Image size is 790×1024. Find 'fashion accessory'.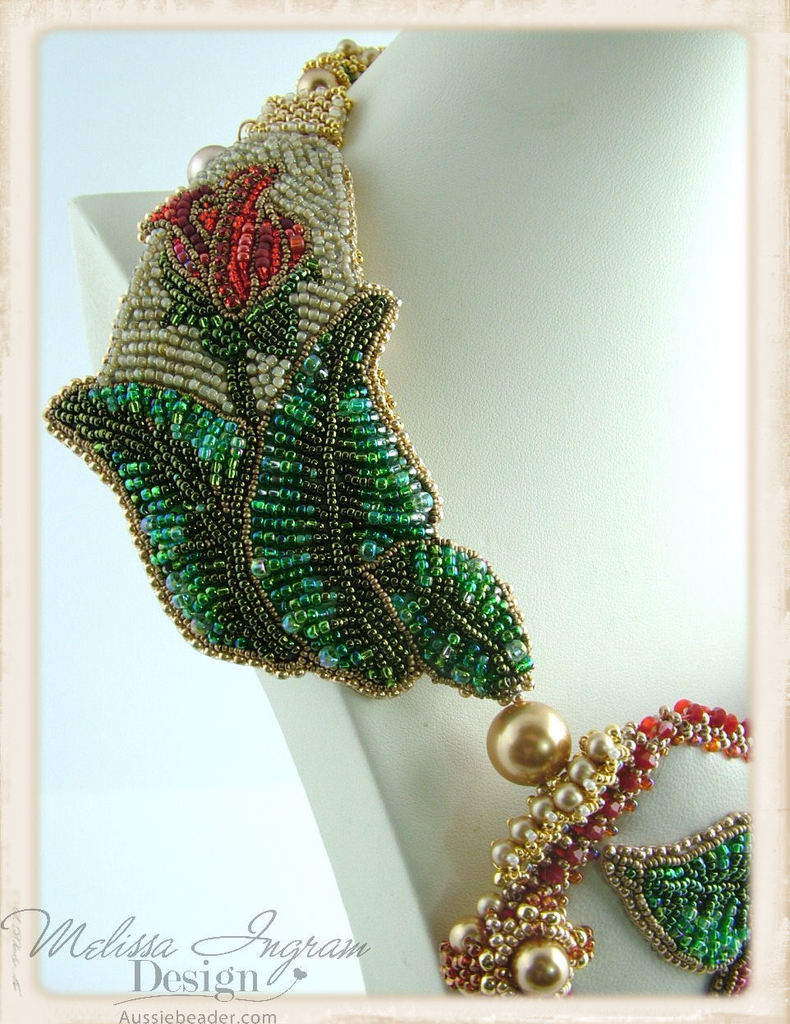
bbox(44, 39, 753, 1000).
